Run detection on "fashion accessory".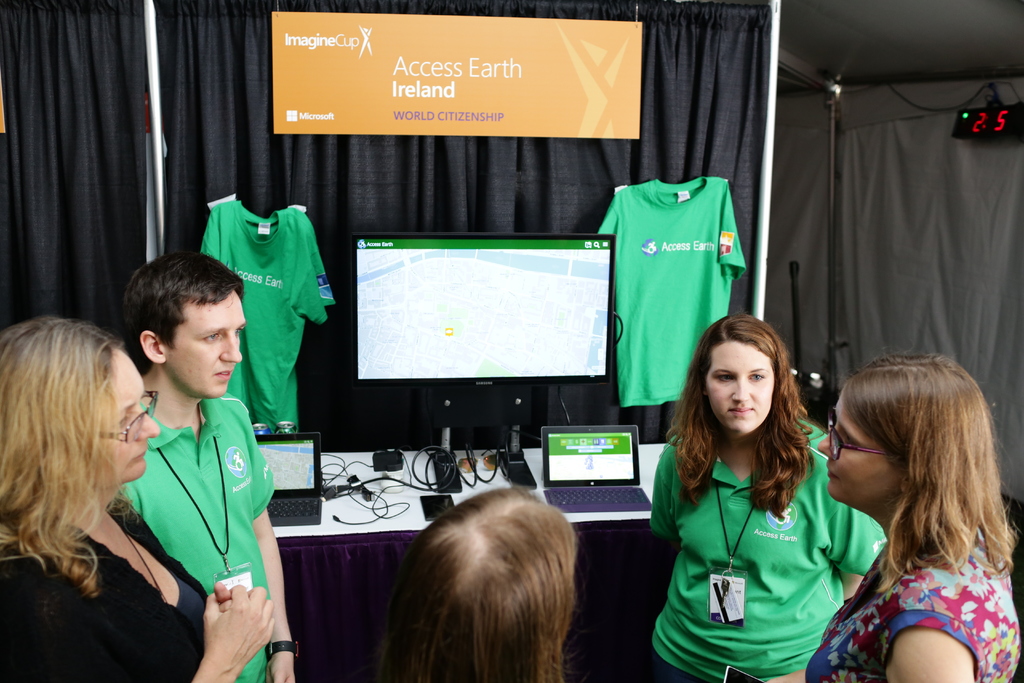
Result: locate(156, 435, 256, 589).
